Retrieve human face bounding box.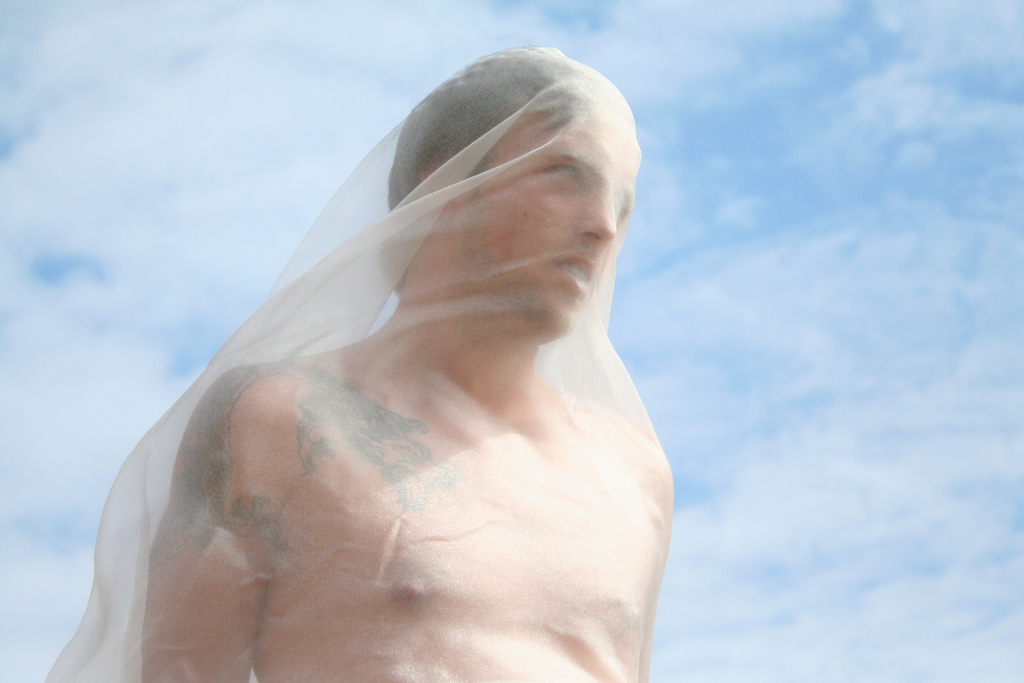
Bounding box: {"left": 460, "top": 110, "right": 634, "bottom": 334}.
